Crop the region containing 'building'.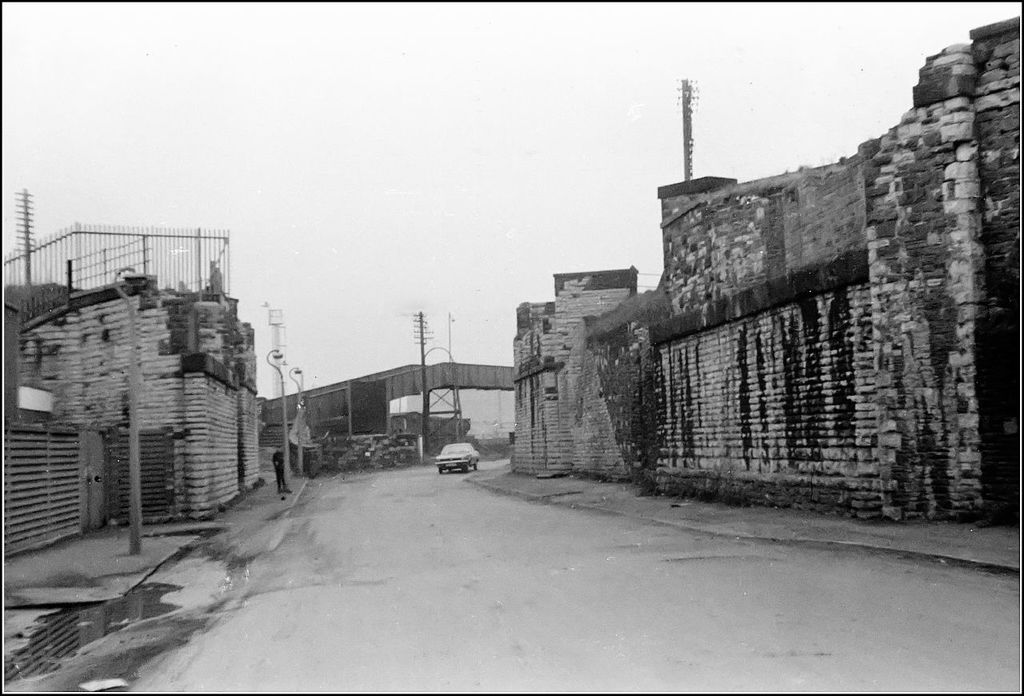
Crop region: [10, 270, 263, 527].
